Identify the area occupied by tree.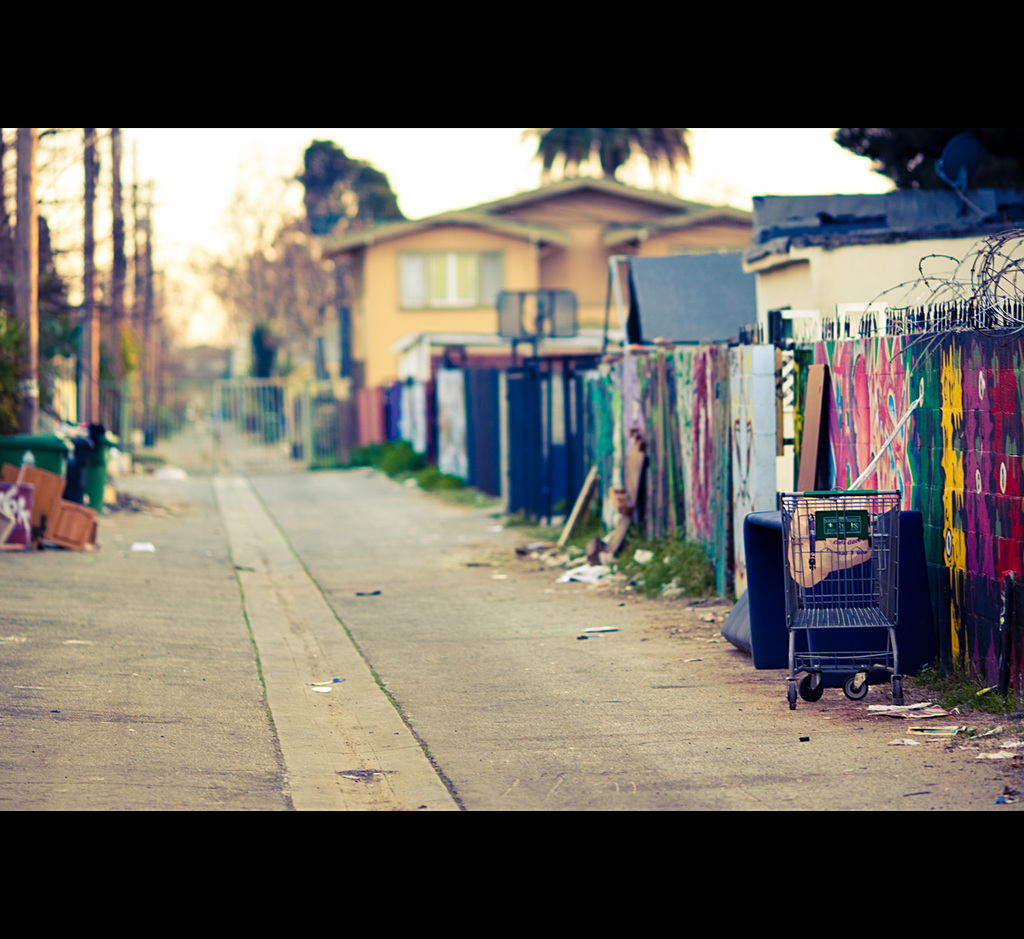
Area: x1=15 y1=114 x2=86 y2=426.
